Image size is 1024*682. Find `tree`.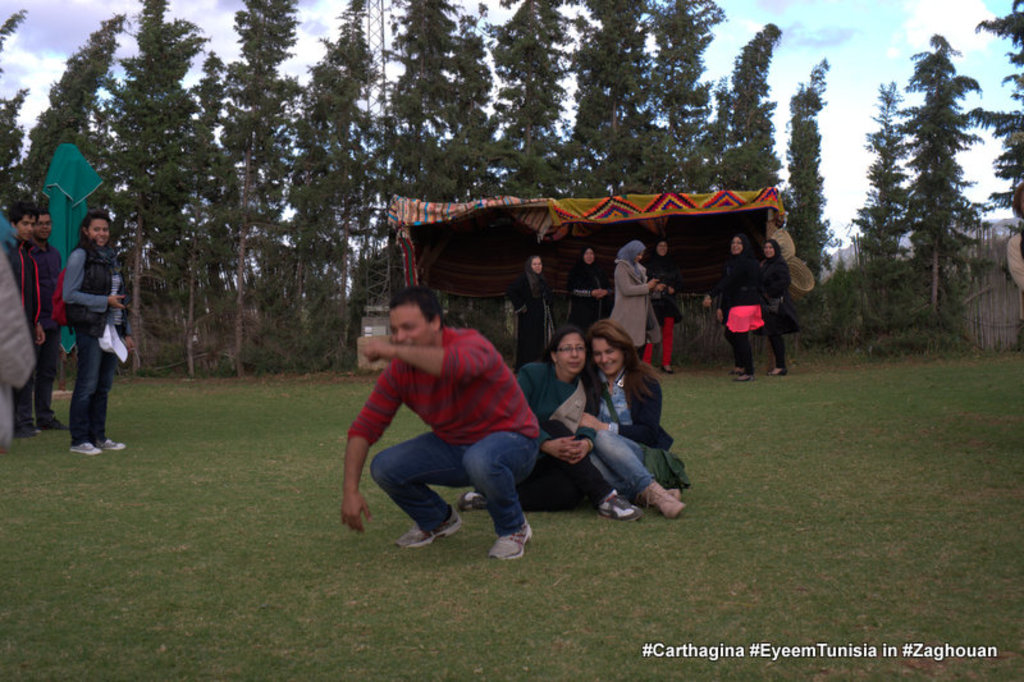
<box>632,0,717,196</box>.
